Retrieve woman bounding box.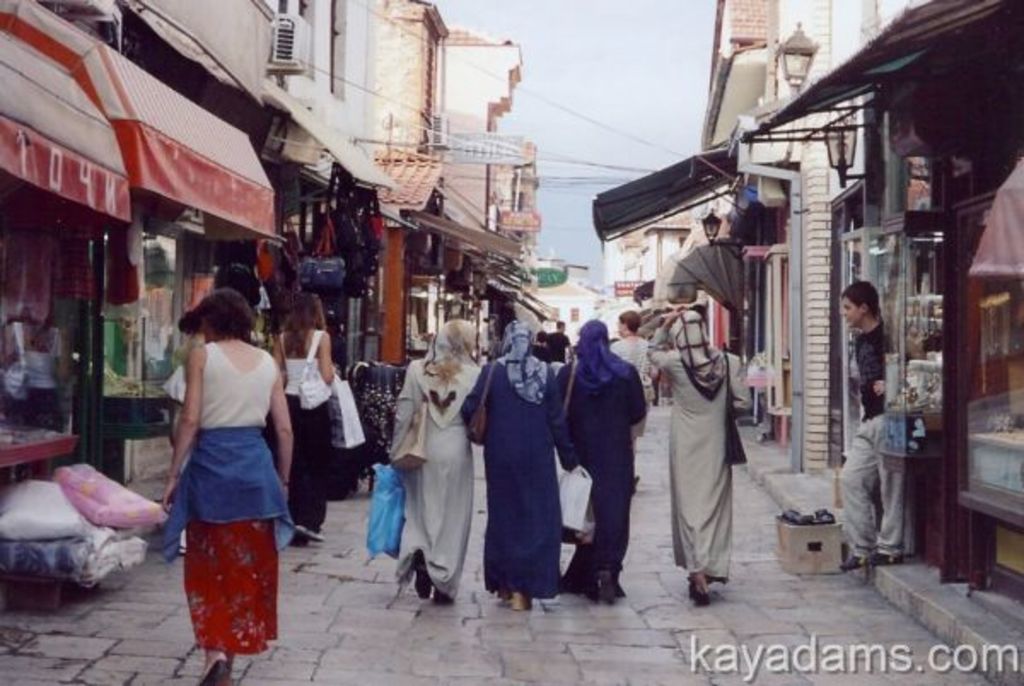
Bounding box: pyautogui.locateOnScreen(142, 261, 297, 671).
